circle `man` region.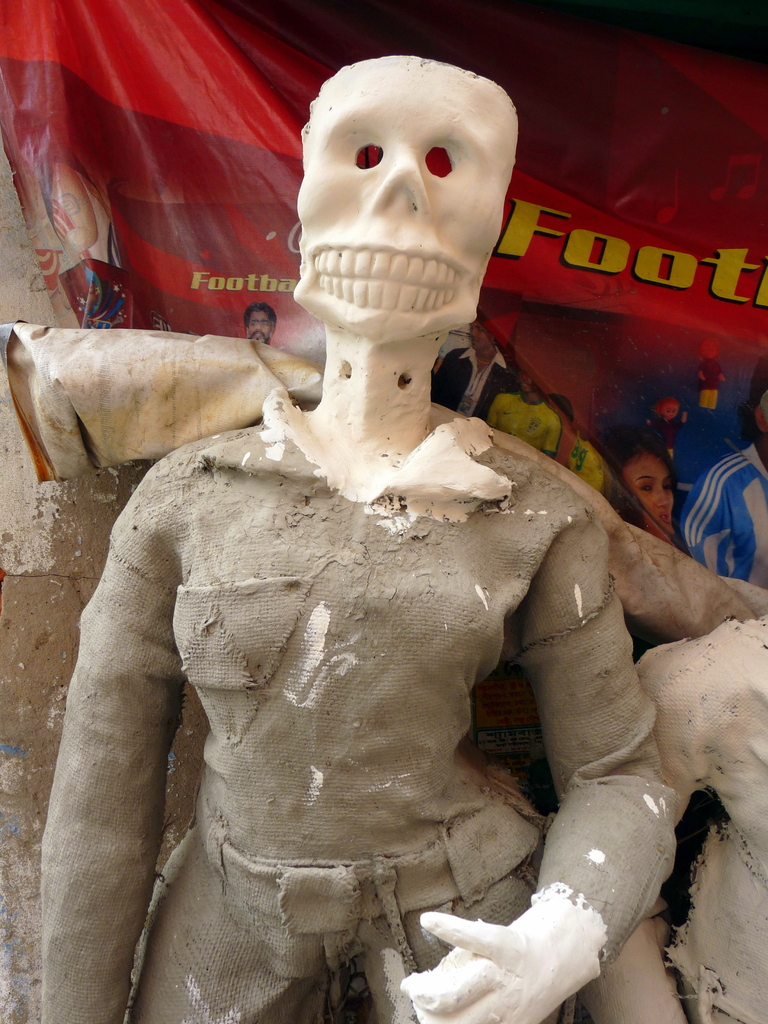
Region: (left=680, top=388, right=767, bottom=591).
